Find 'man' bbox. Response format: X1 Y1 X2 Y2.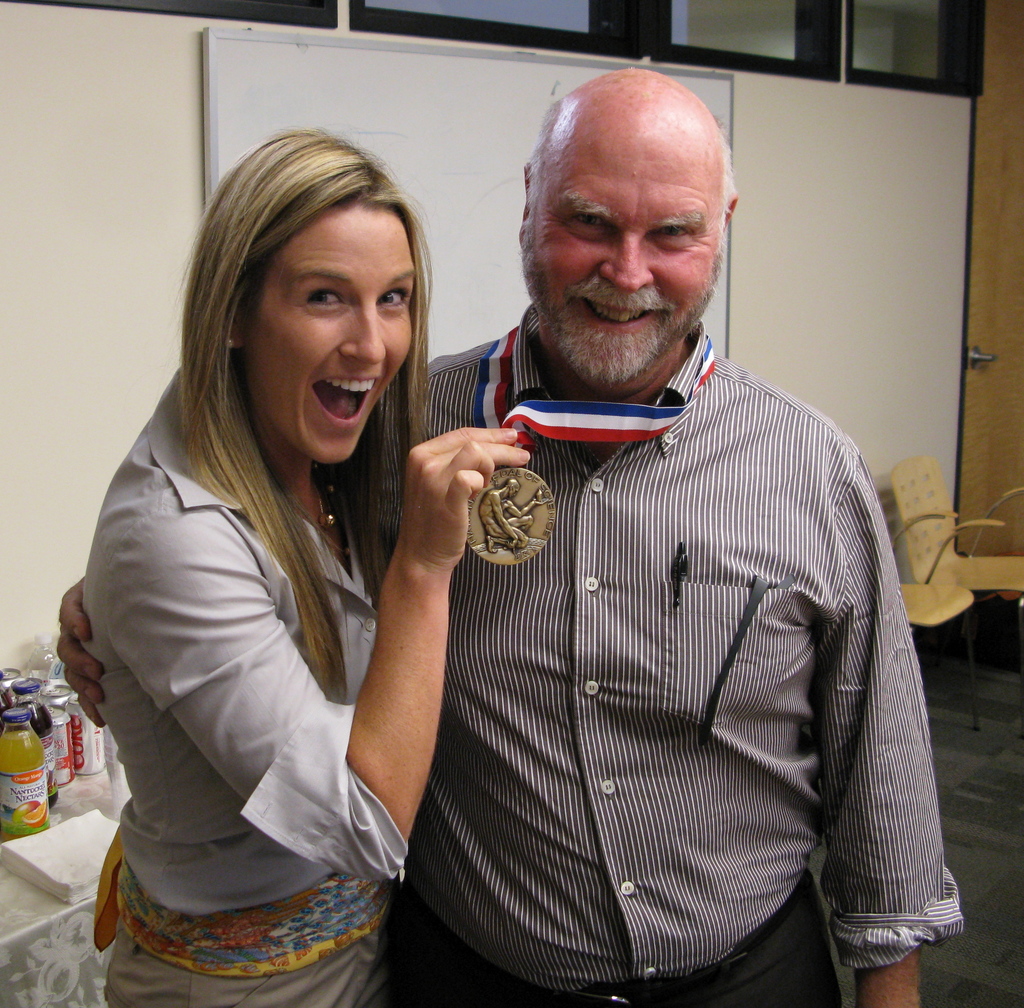
345 79 872 909.
